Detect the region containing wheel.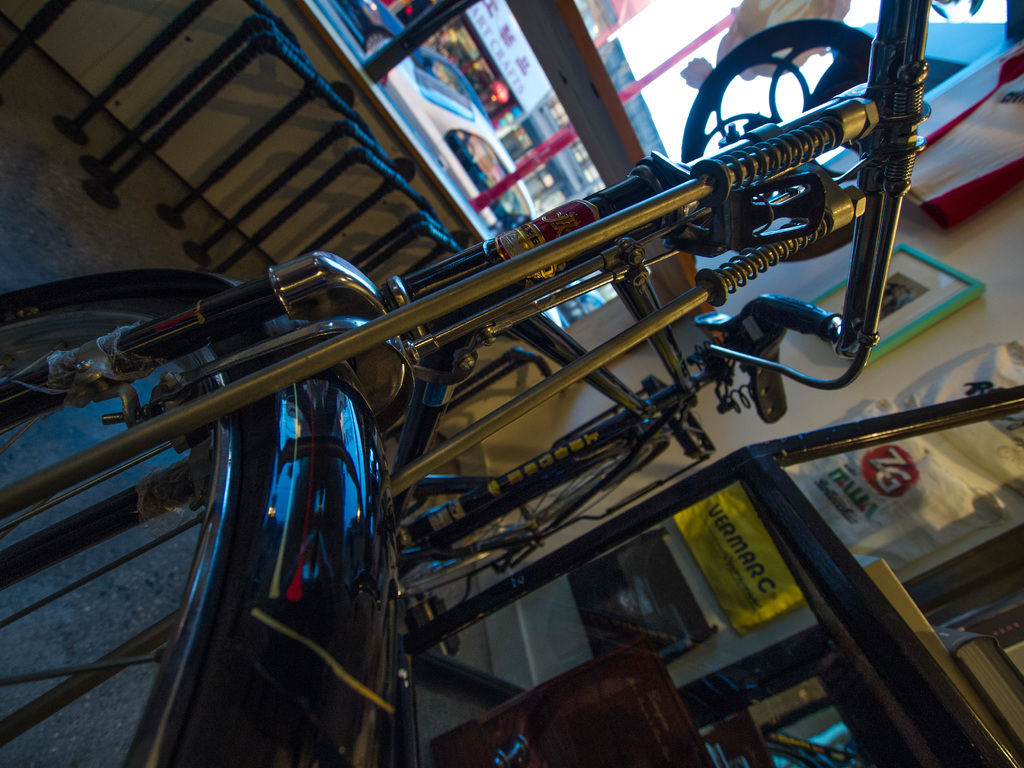
left=0, top=269, right=280, bottom=767.
